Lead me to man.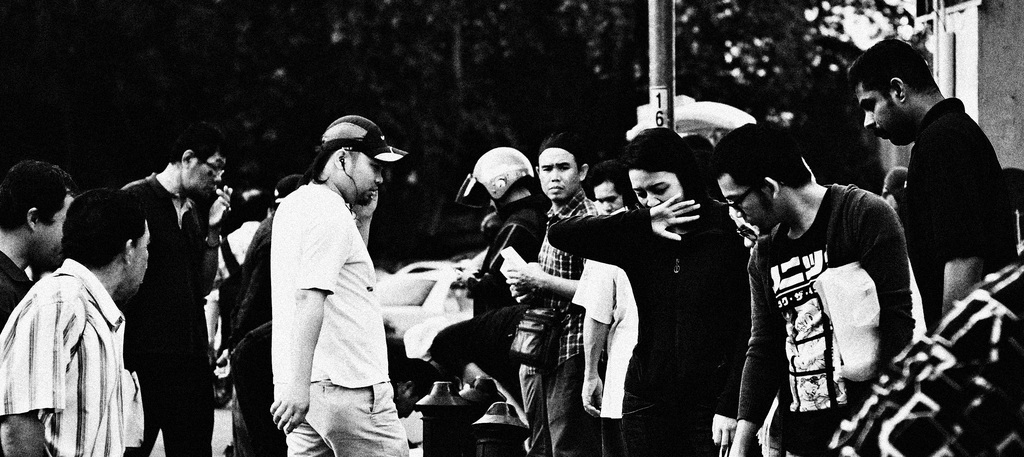
Lead to <box>0,154,75,338</box>.
